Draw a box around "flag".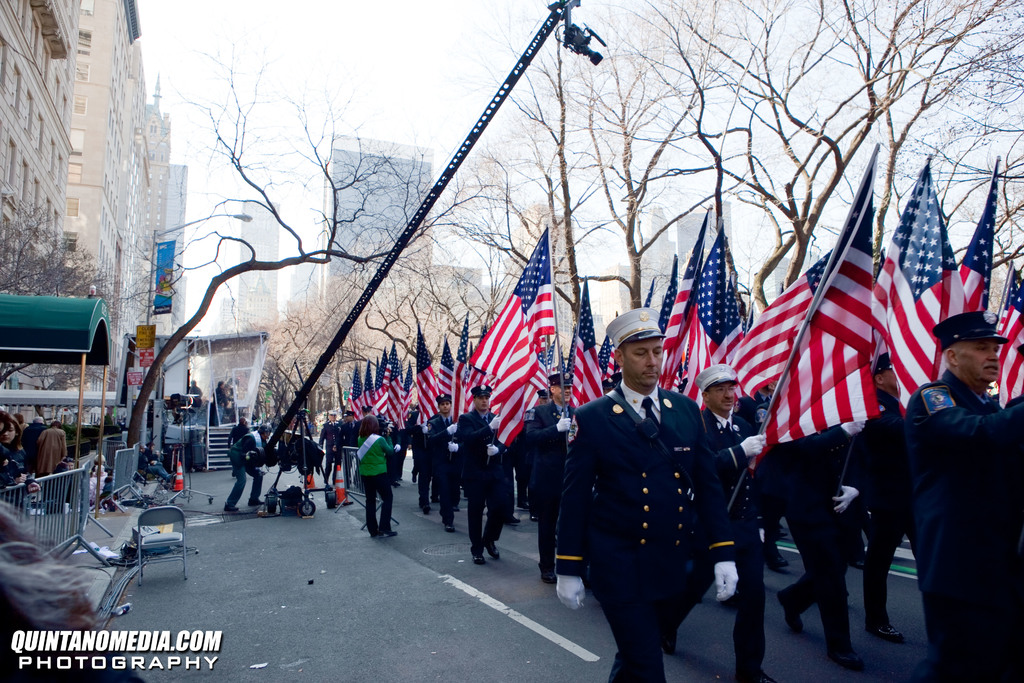
locate(735, 244, 843, 394).
